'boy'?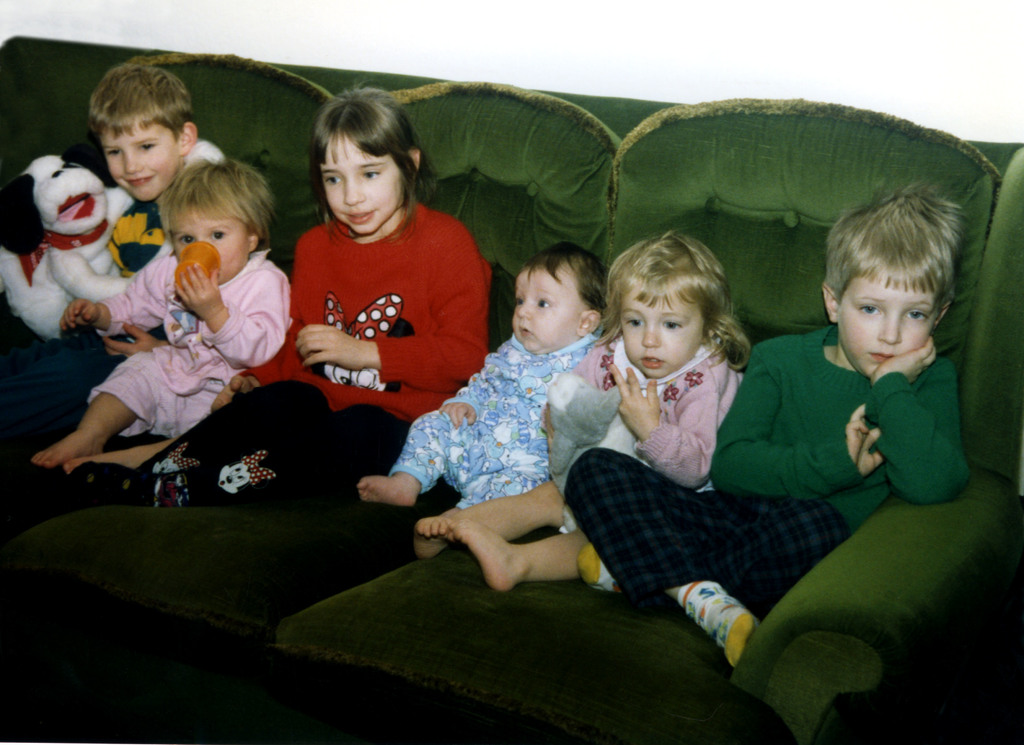
region(638, 206, 925, 598)
